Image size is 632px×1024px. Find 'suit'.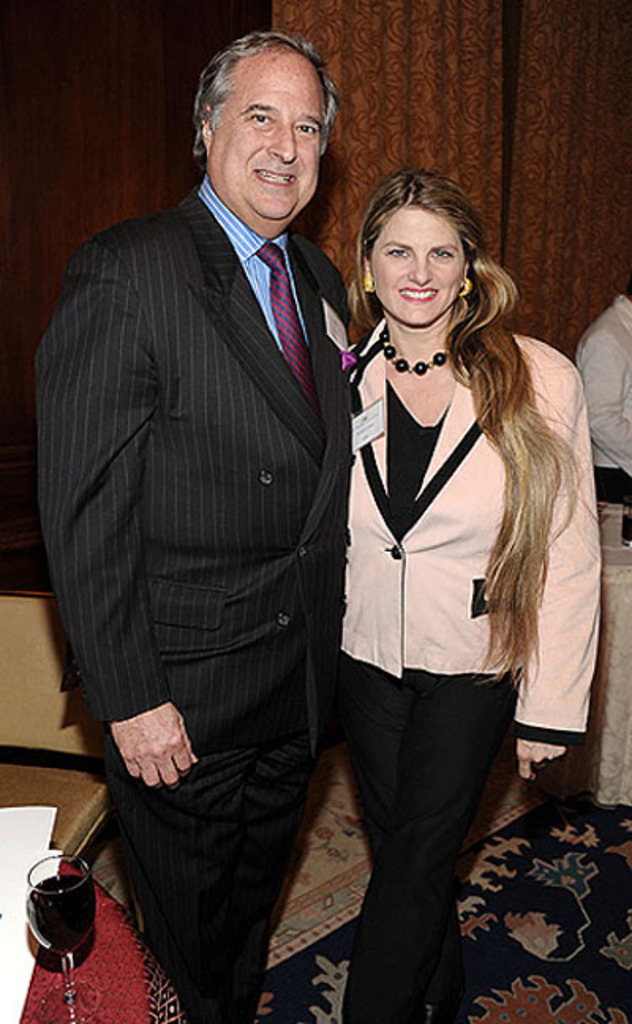
select_region(33, 186, 346, 1022).
